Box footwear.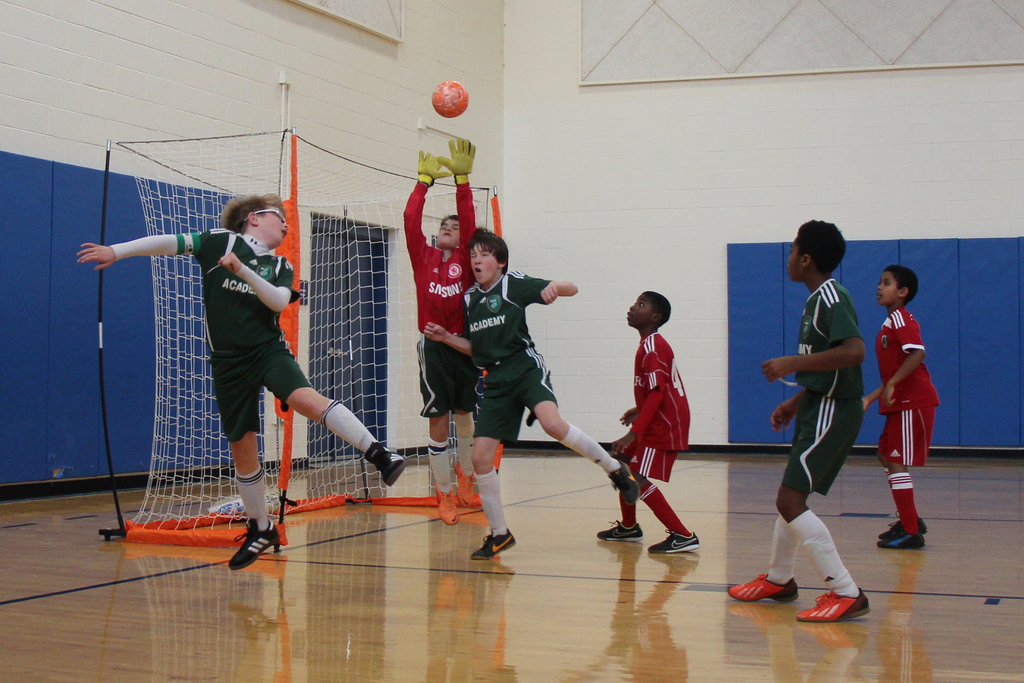
bbox=[468, 528, 517, 562].
